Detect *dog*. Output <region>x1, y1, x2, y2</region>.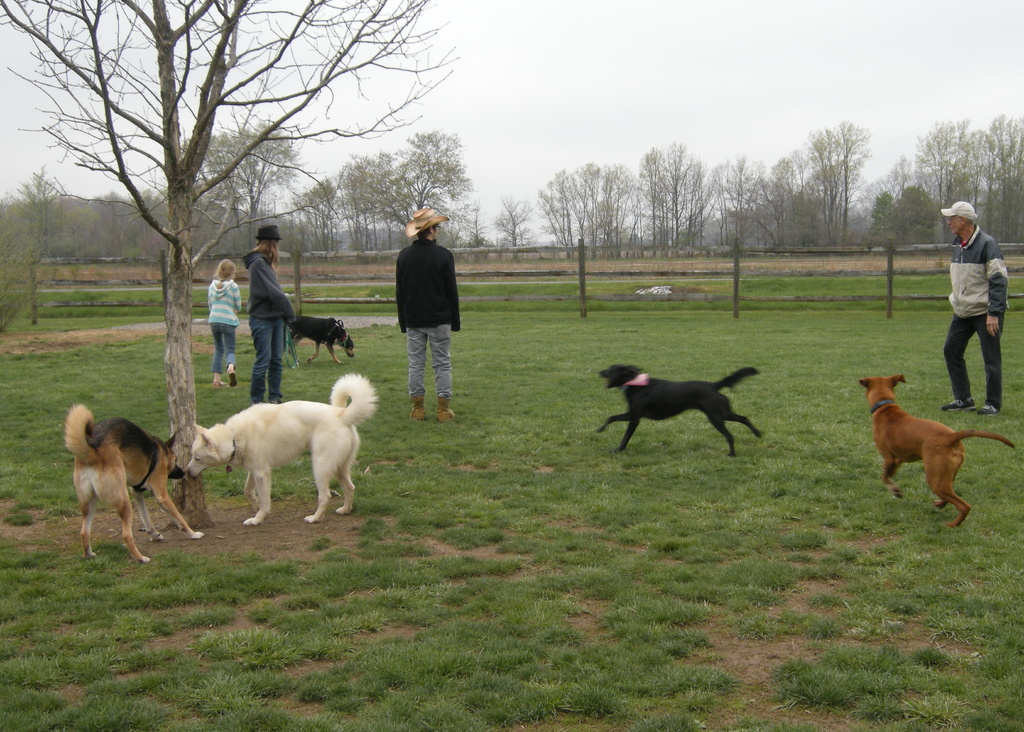
<region>186, 369, 378, 524</region>.
